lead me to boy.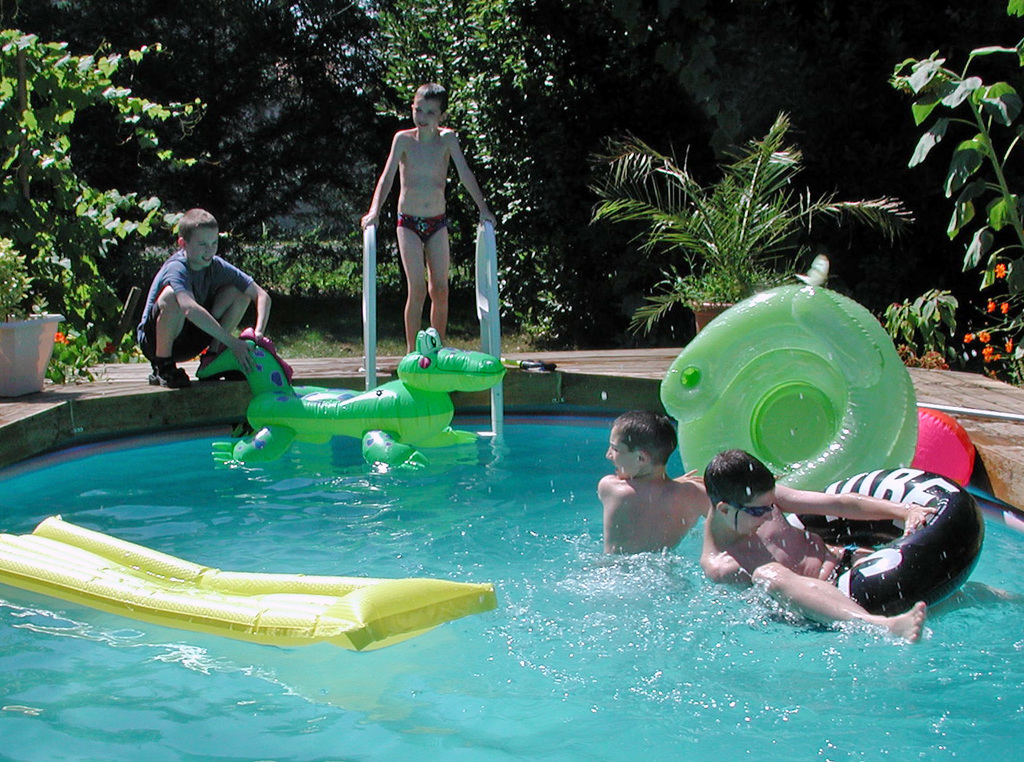
Lead to bbox(135, 206, 268, 389).
